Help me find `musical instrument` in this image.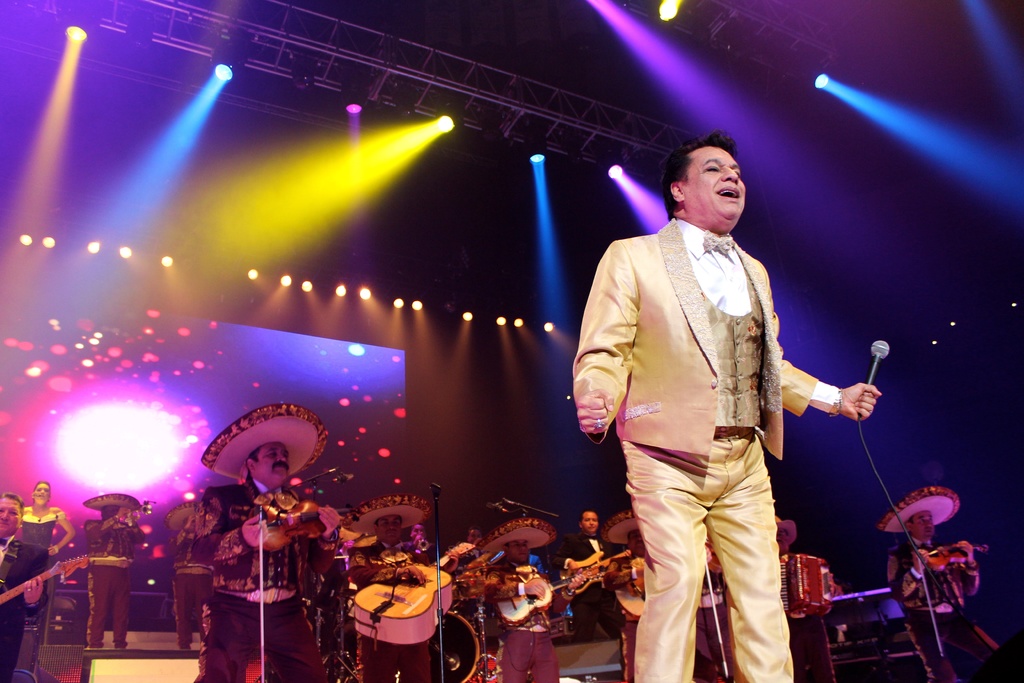
Found it: [561, 537, 623, 598].
